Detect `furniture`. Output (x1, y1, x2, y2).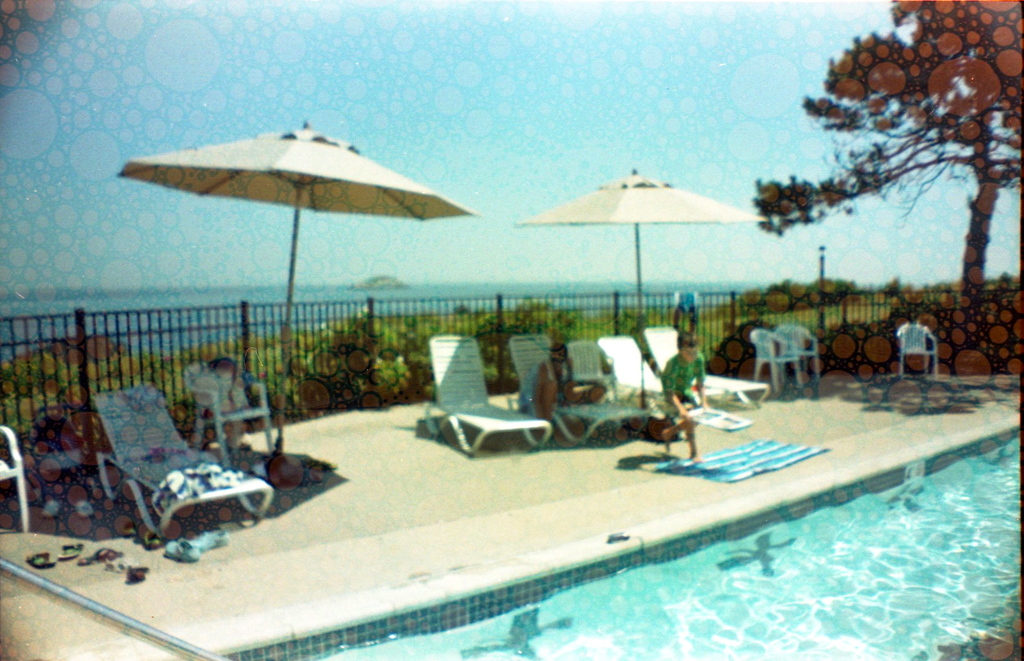
(639, 326, 769, 413).
